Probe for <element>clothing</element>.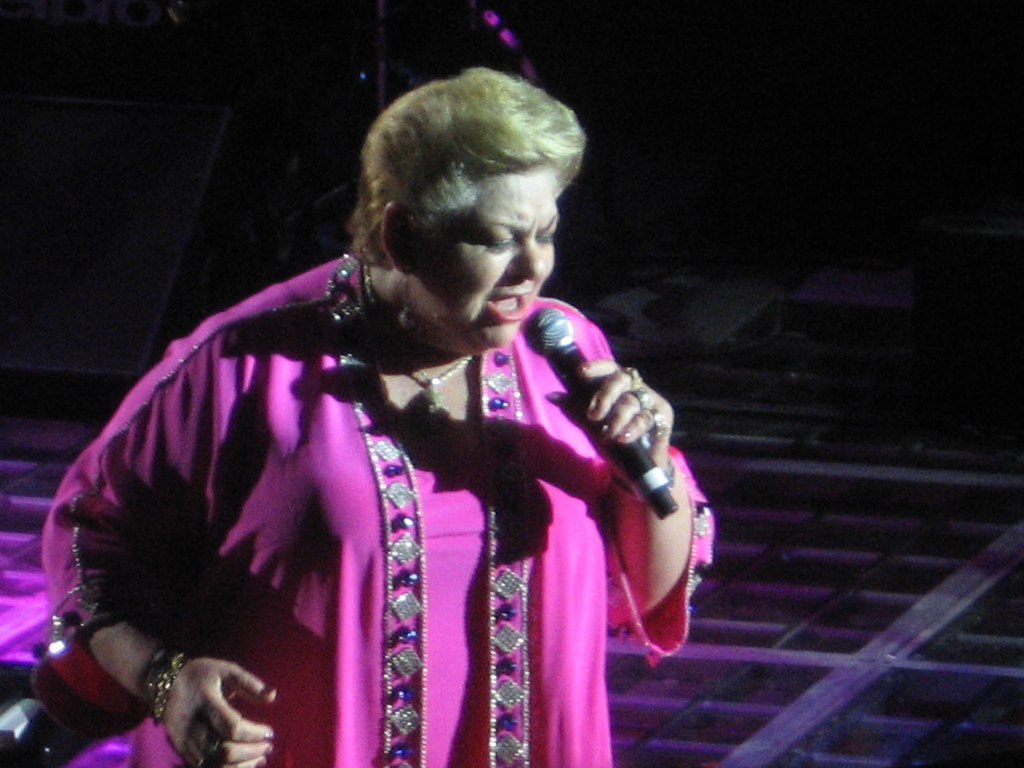
Probe result: left=41, top=262, right=703, bottom=764.
